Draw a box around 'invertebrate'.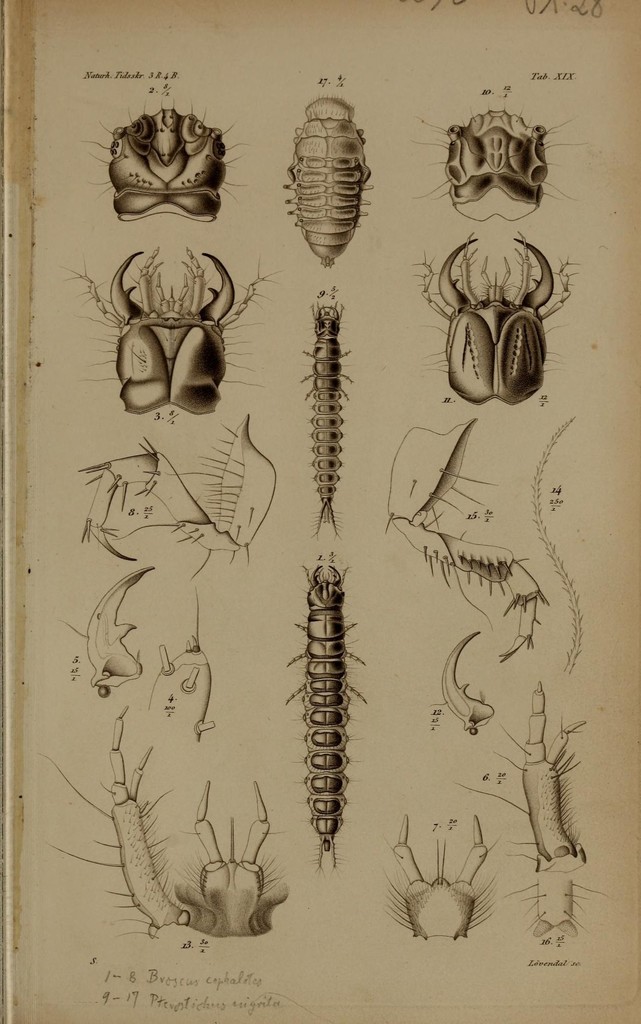
(left=280, top=90, right=376, bottom=269).
